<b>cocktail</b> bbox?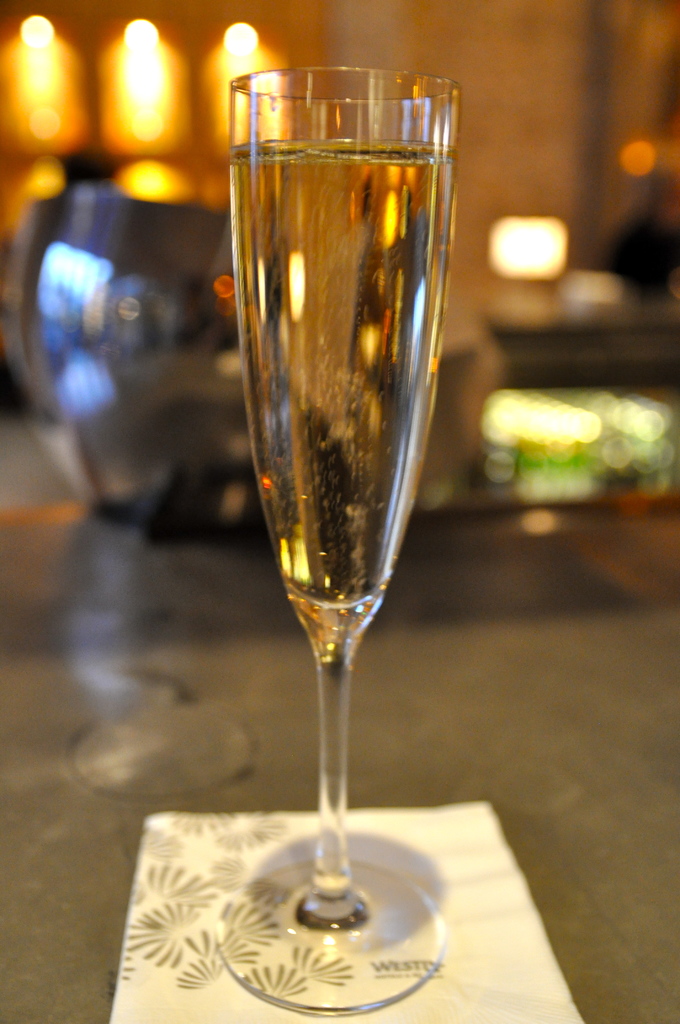
<box>209,62,446,1014</box>
